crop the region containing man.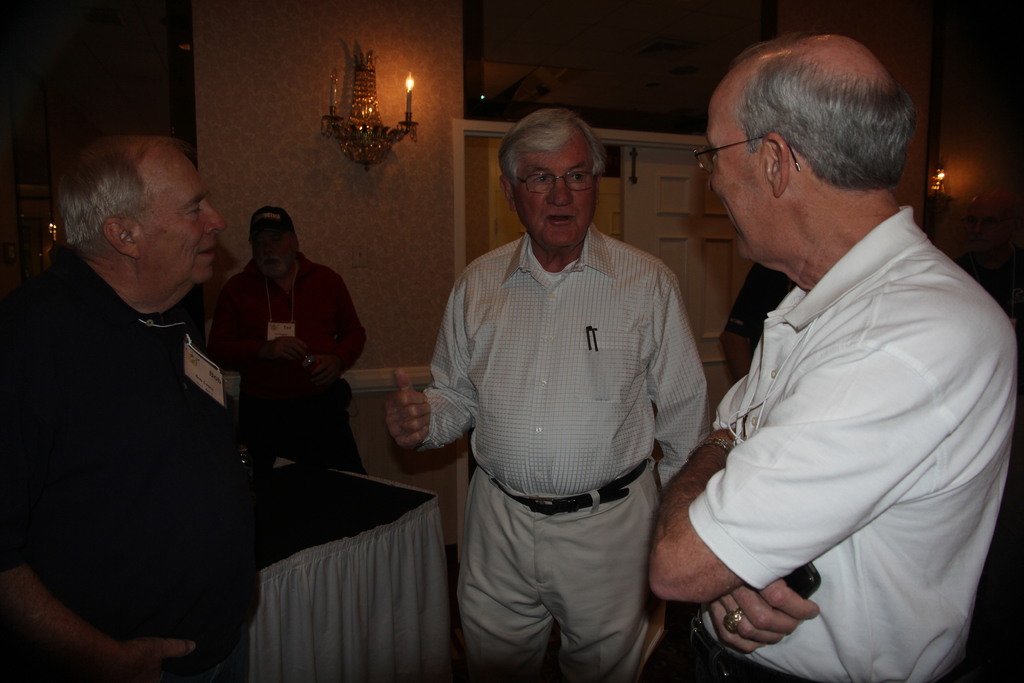
Crop region: (x1=0, y1=135, x2=252, y2=682).
